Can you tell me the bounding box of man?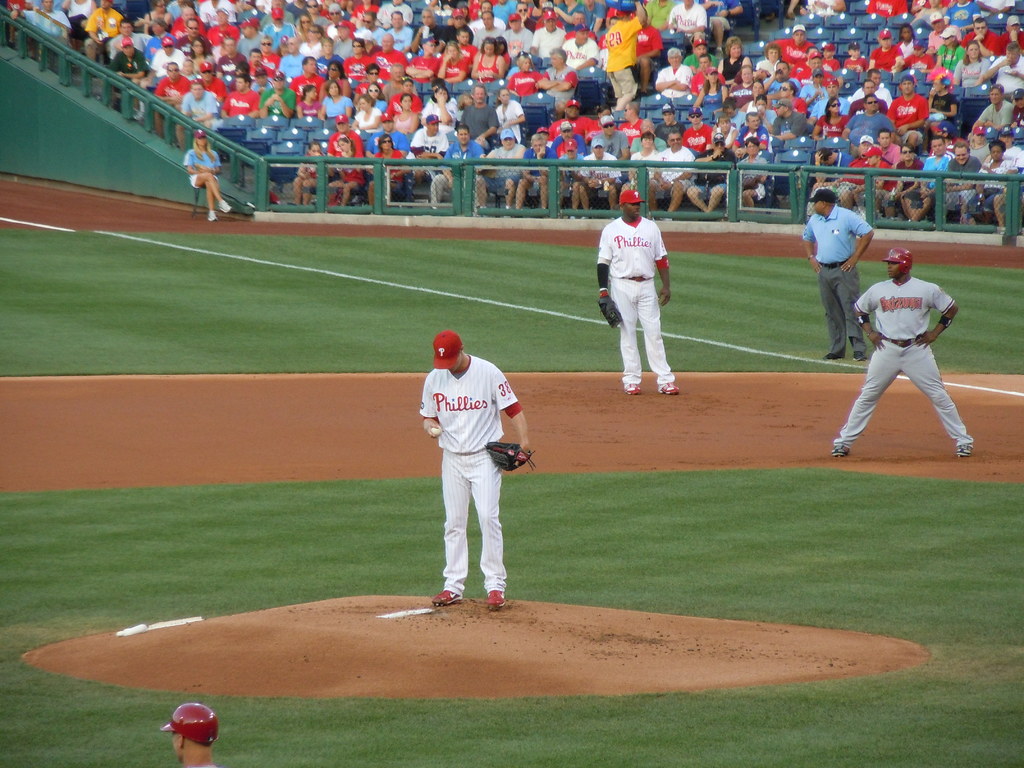
532,11,565,65.
